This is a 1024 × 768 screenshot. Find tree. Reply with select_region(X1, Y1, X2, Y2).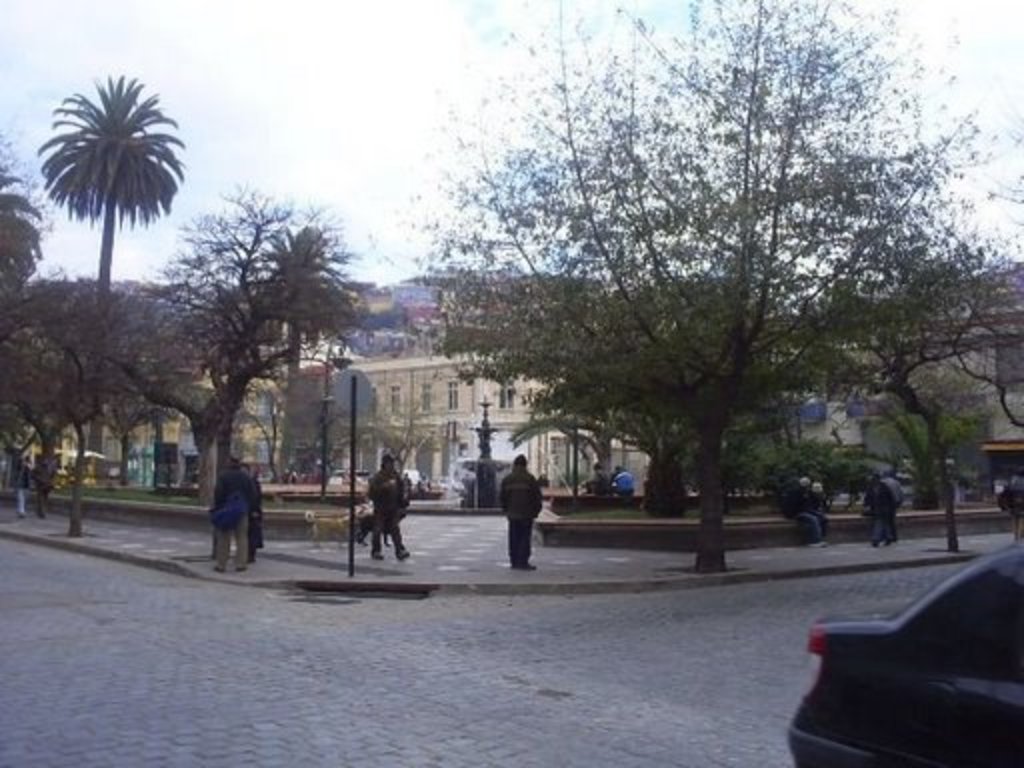
select_region(140, 178, 372, 500).
